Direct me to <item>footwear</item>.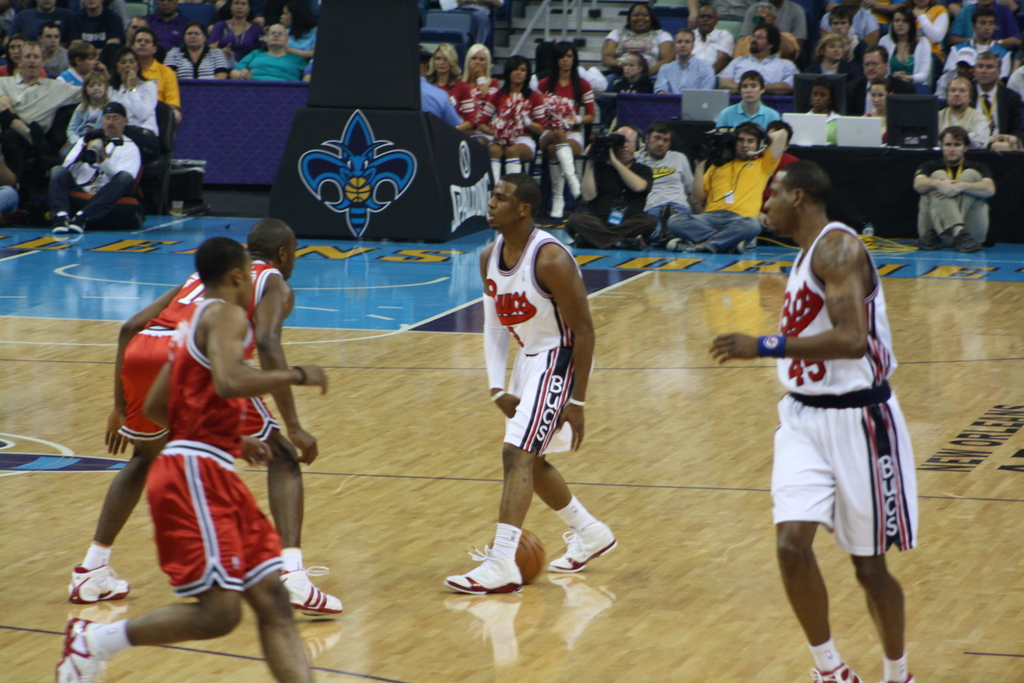
Direction: [x1=959, y1=226, x2=981, y2=254].
